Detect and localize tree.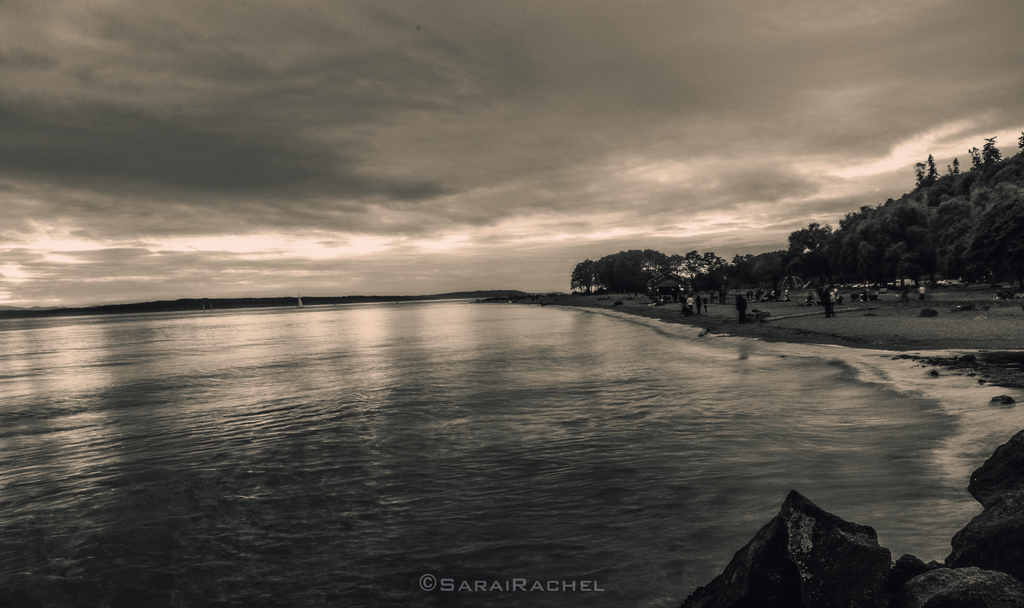
Localized at x1=914 y1=150 x2=939 y2=188.
